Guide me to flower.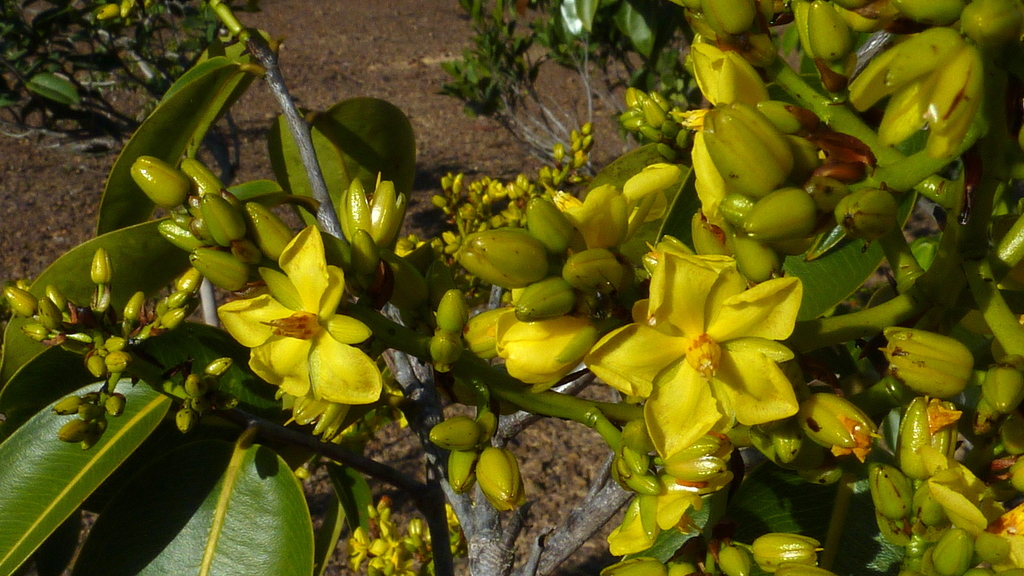
Guidance: box=[601, 247, 794, 473].
